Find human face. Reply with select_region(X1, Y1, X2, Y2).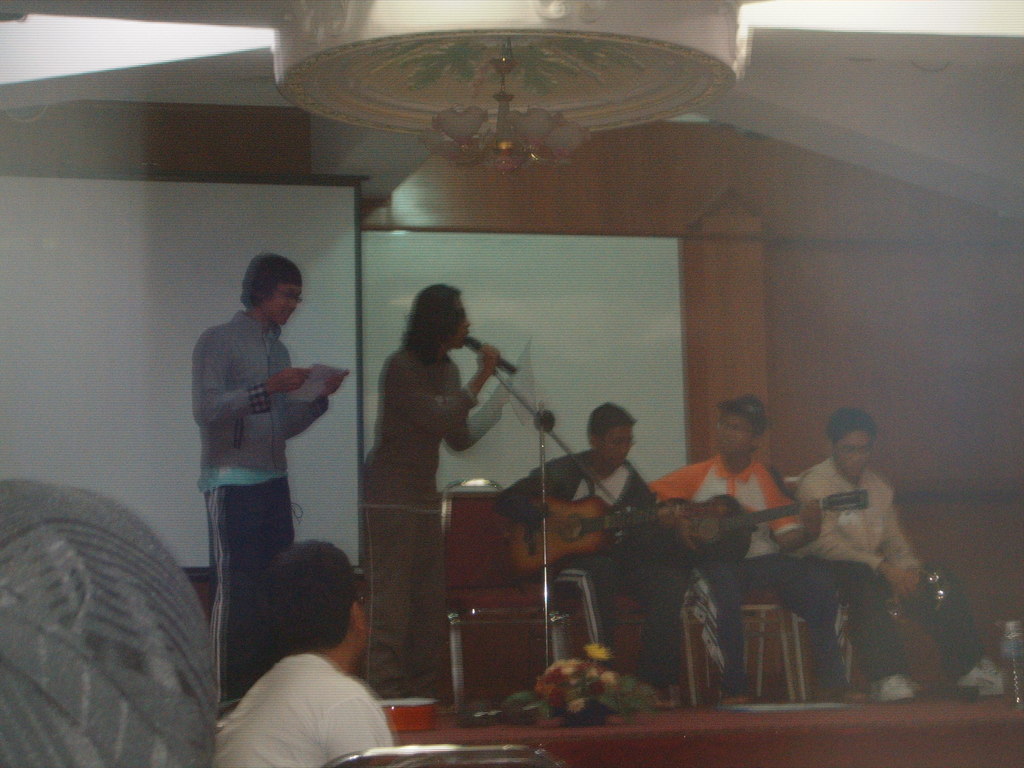
select_region(451, 296, 470, 348).
